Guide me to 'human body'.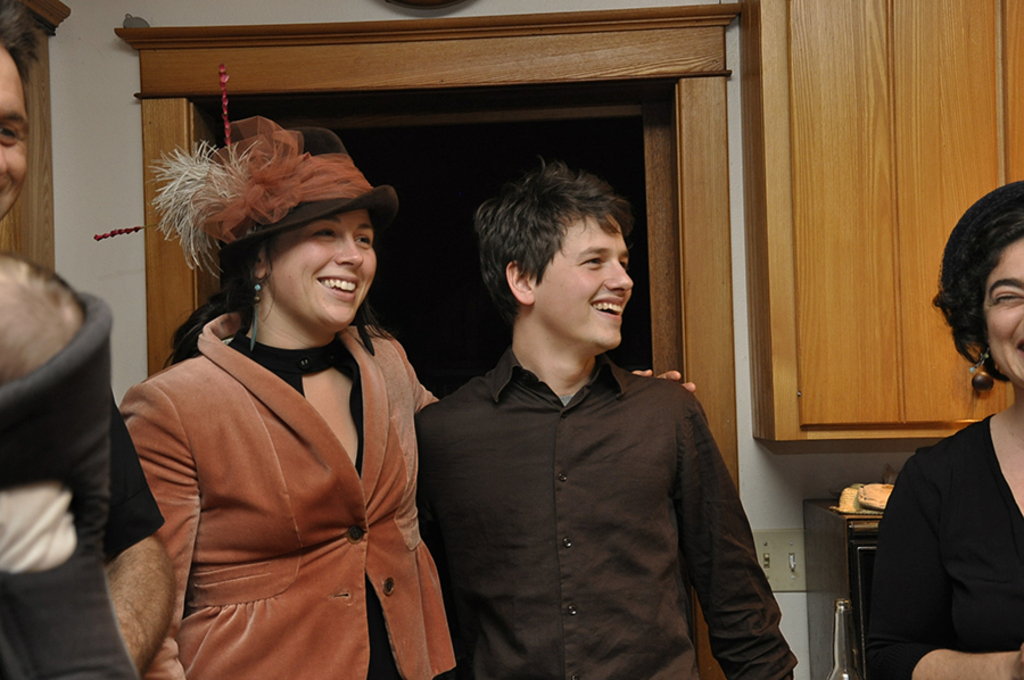
Guidance: select_region(0, 34, 175, 678).
